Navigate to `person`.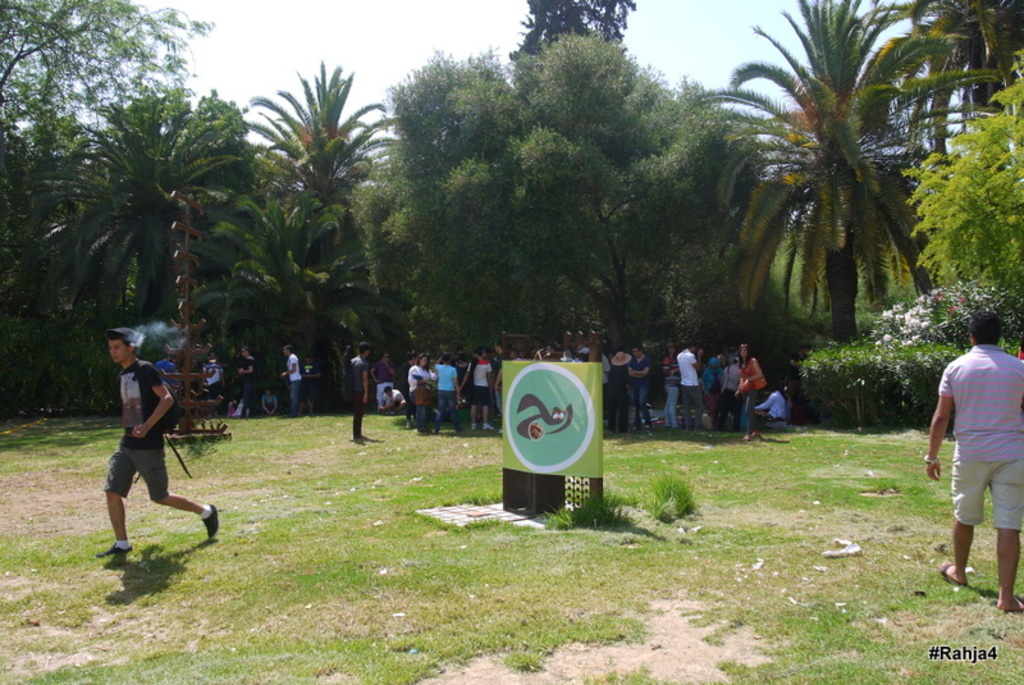
Navigation target: (627,342,664,437).
